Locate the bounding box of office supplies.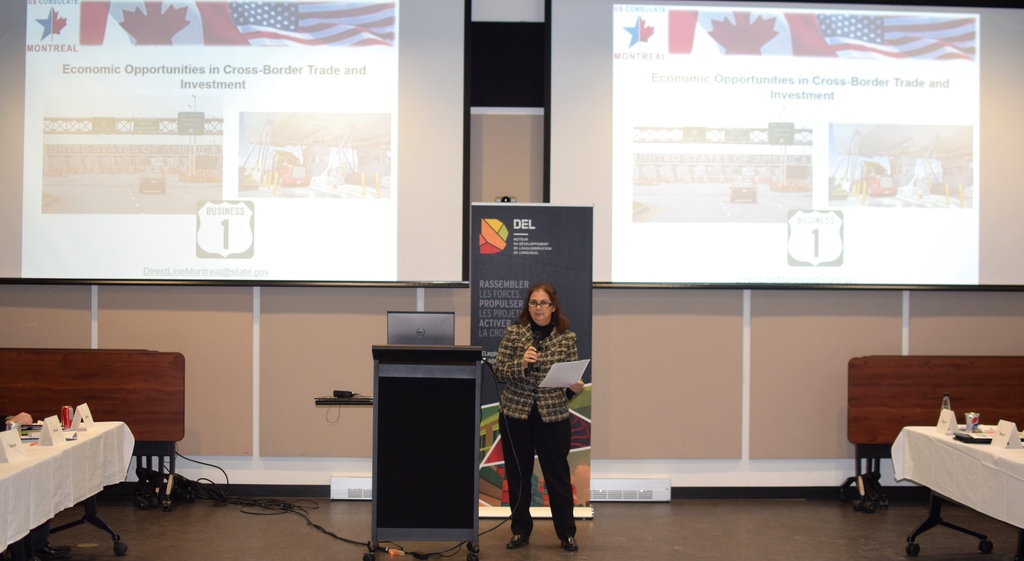
Bounding box: x1=895 y1=393 x2=1021 y2=560.
